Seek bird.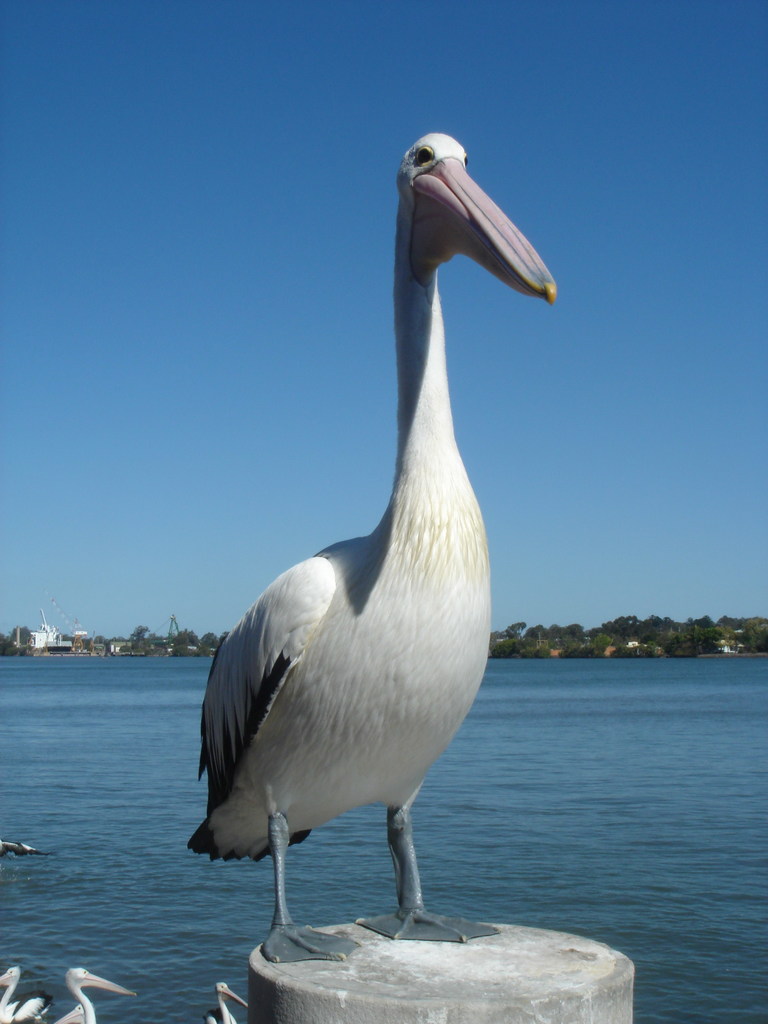
rect(198, 127, 560, 968).
